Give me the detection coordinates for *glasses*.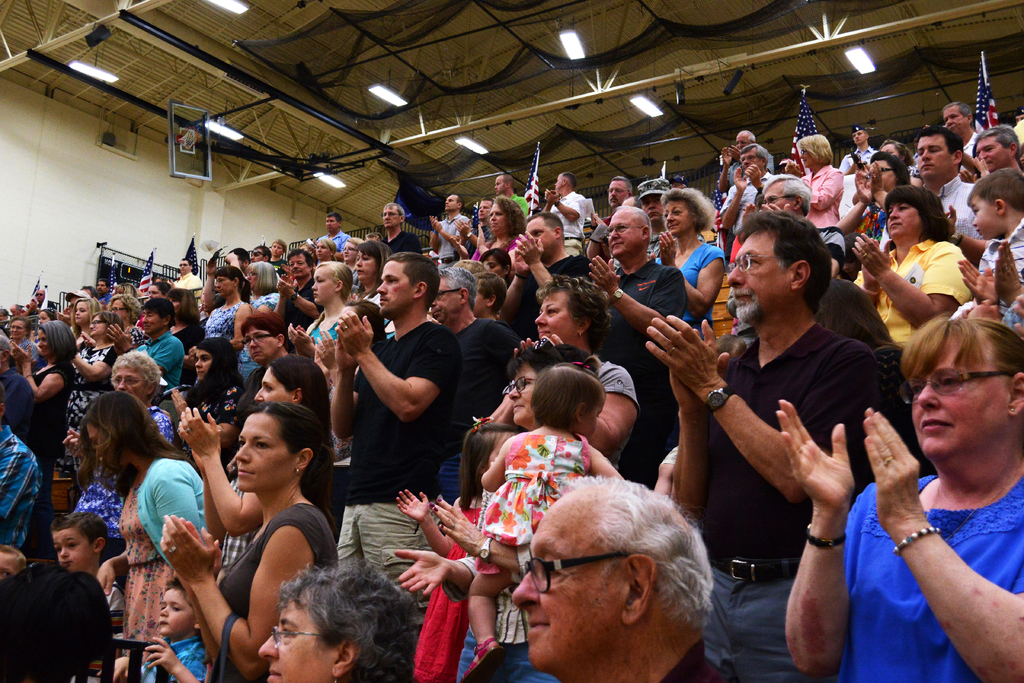
(272, 627, 319, 650).
